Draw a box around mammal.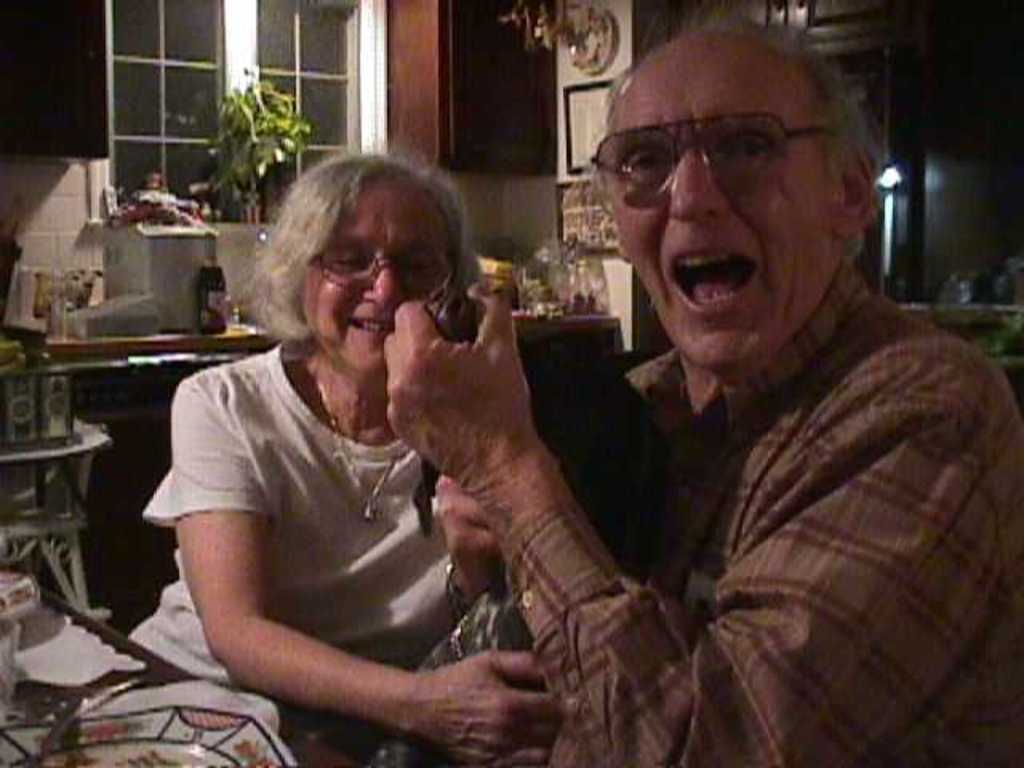
bbox=[120, 139, 558, 766].
